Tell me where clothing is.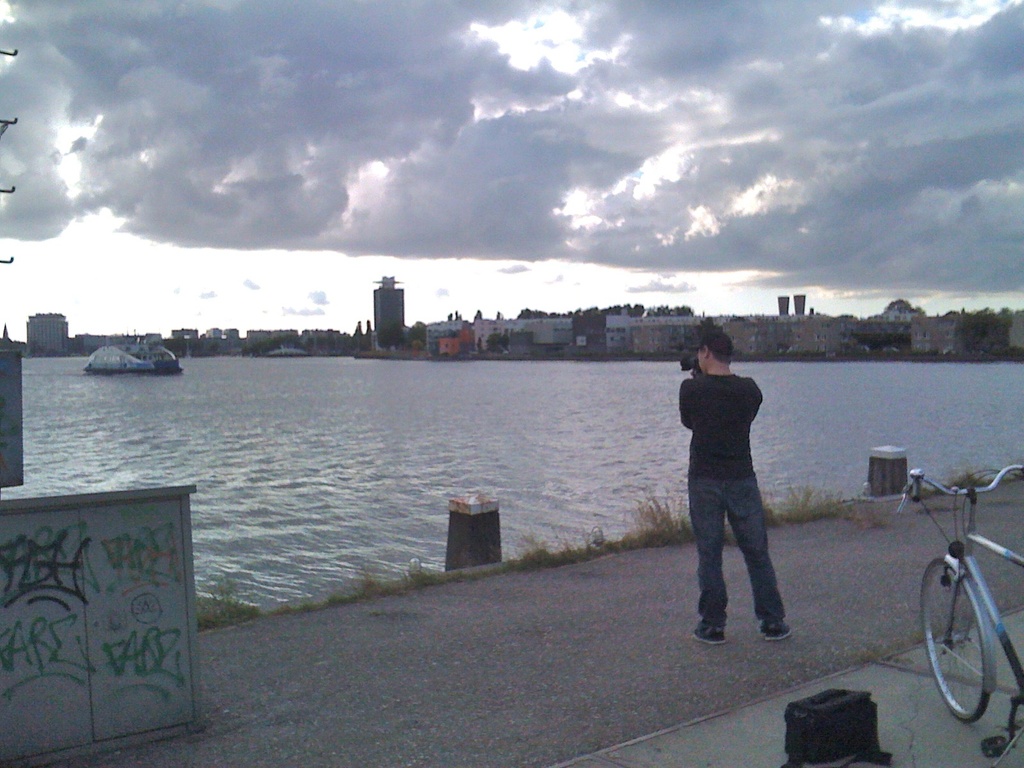
clothing is at (left=681, top=342, right=794, bottom=614).
